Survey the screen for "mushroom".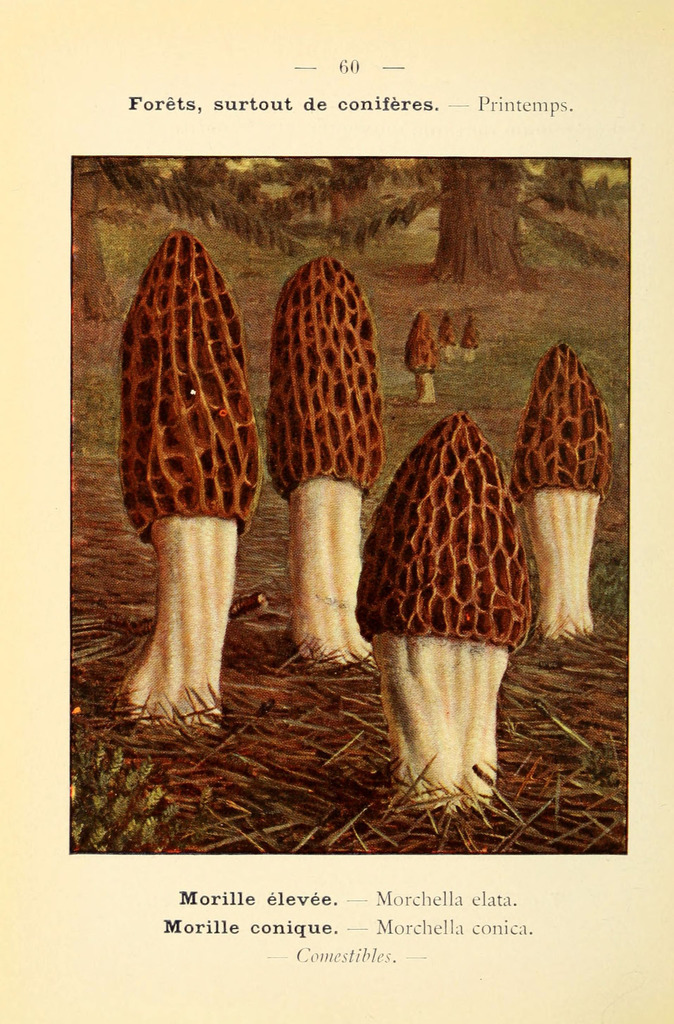
Survey found: 352 403 534 814.
